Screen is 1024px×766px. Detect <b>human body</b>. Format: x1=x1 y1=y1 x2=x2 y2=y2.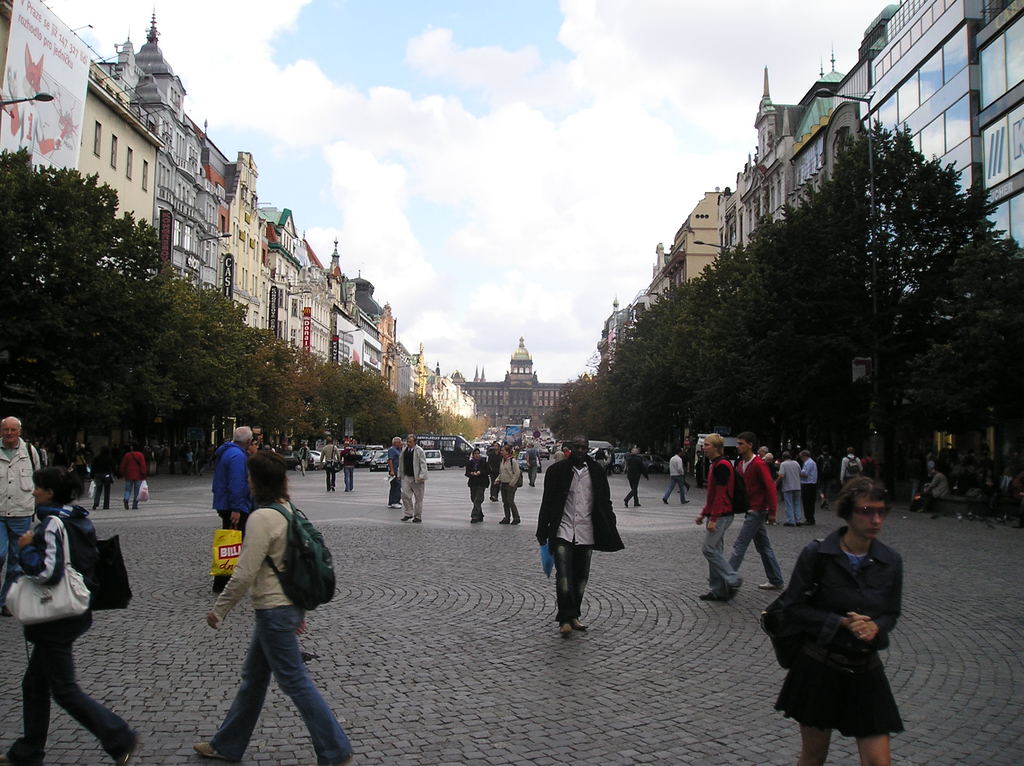
x1=71 y1=449 x2=91 y2=481.
